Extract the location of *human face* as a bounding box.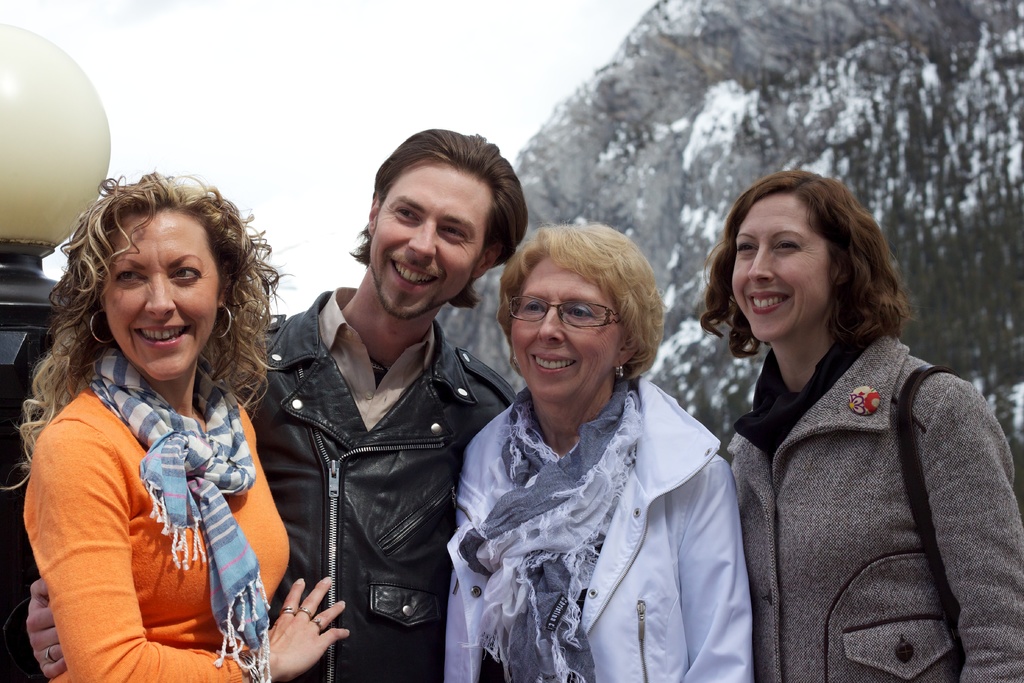
[367, 163, 489, 318].
